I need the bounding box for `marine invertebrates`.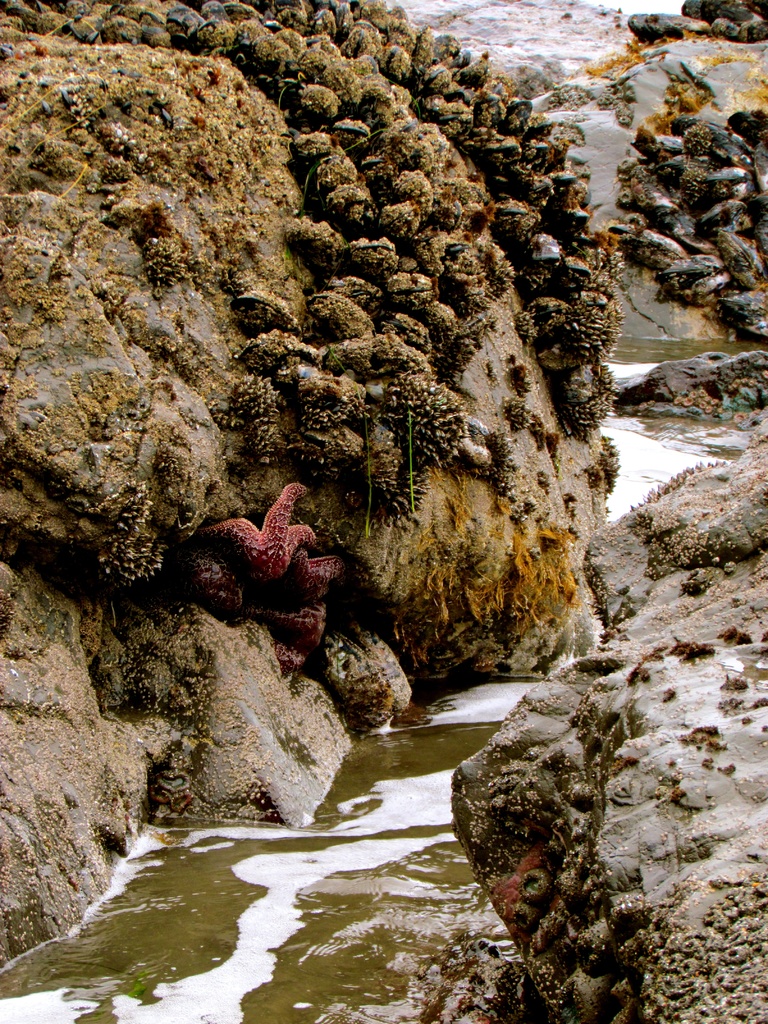
Here it is: <region>493, 202, 538, 240</region>.
